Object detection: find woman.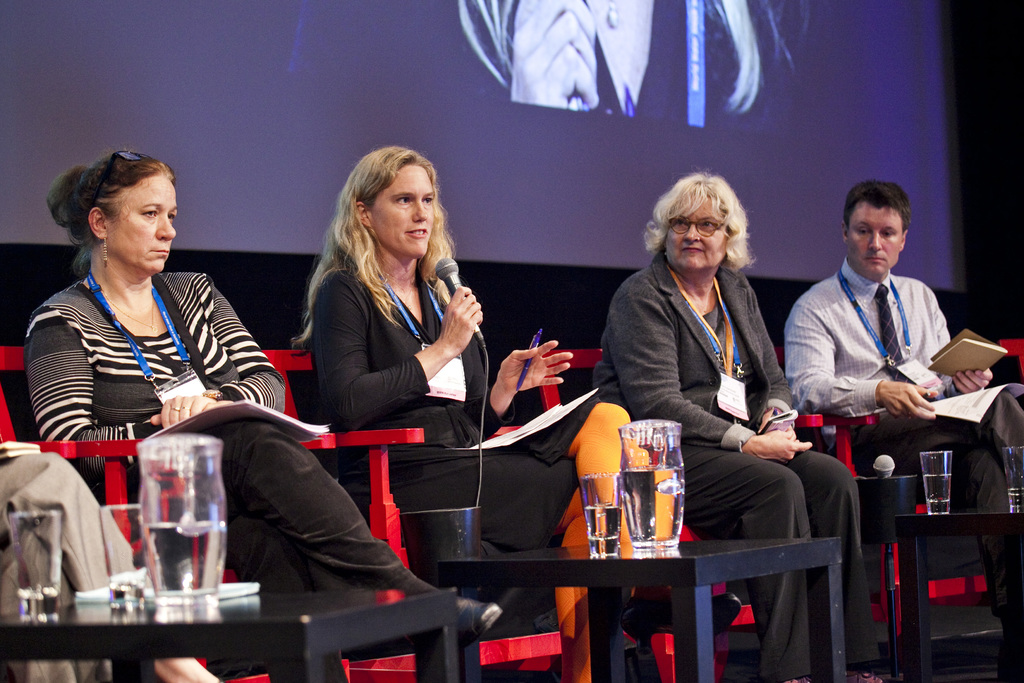
26 148 499 682.
